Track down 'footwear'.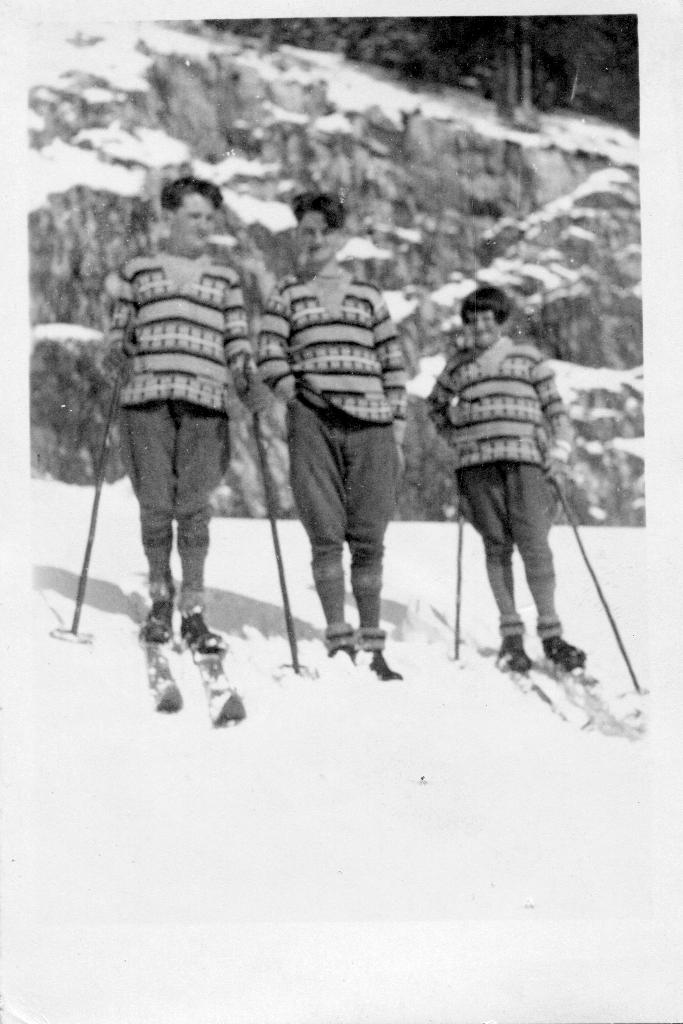
Tracked to {"left": 496, "top": 629, "right": 531, "bottom": 676}.
